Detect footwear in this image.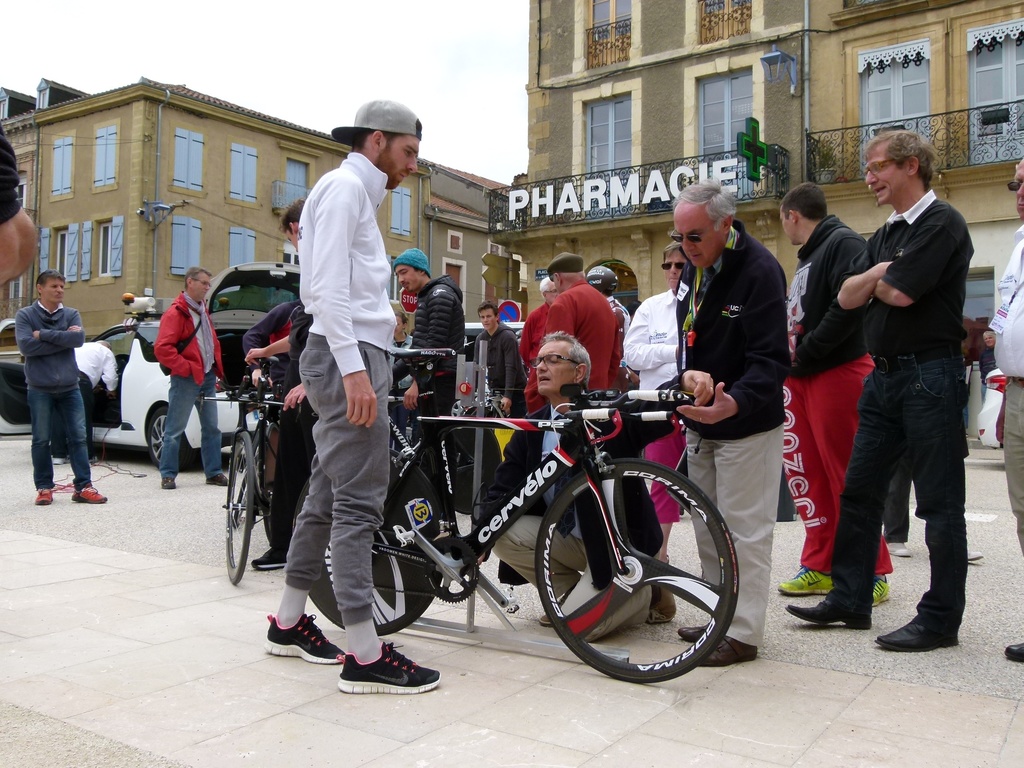
Detection: <box>540,588,575,627</box>.
